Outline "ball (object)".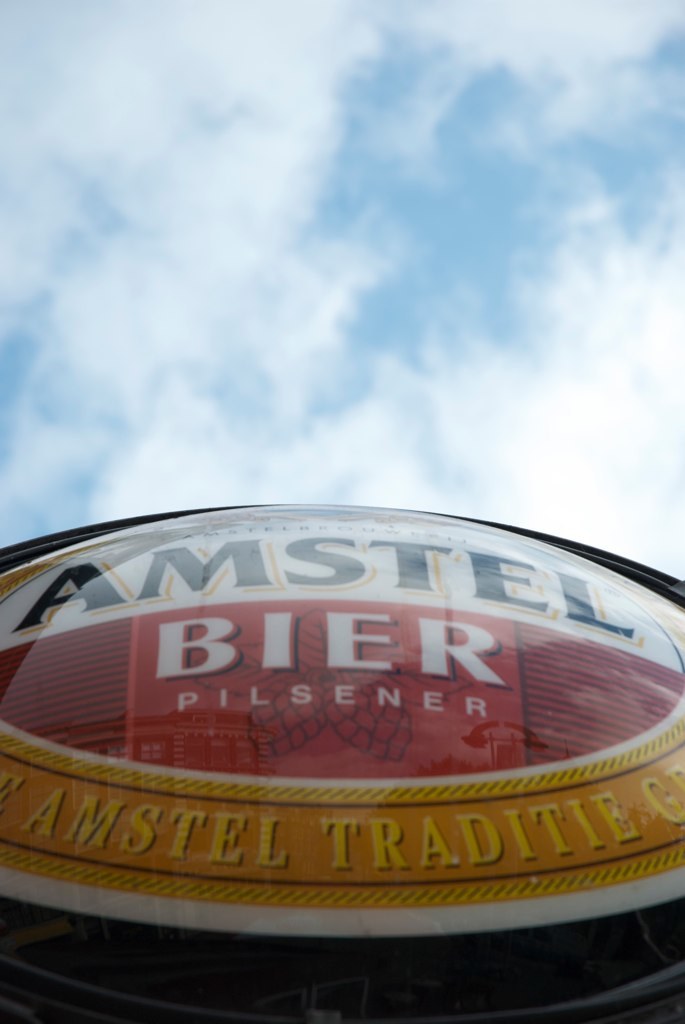
Outline: [0,499,684,1023].
